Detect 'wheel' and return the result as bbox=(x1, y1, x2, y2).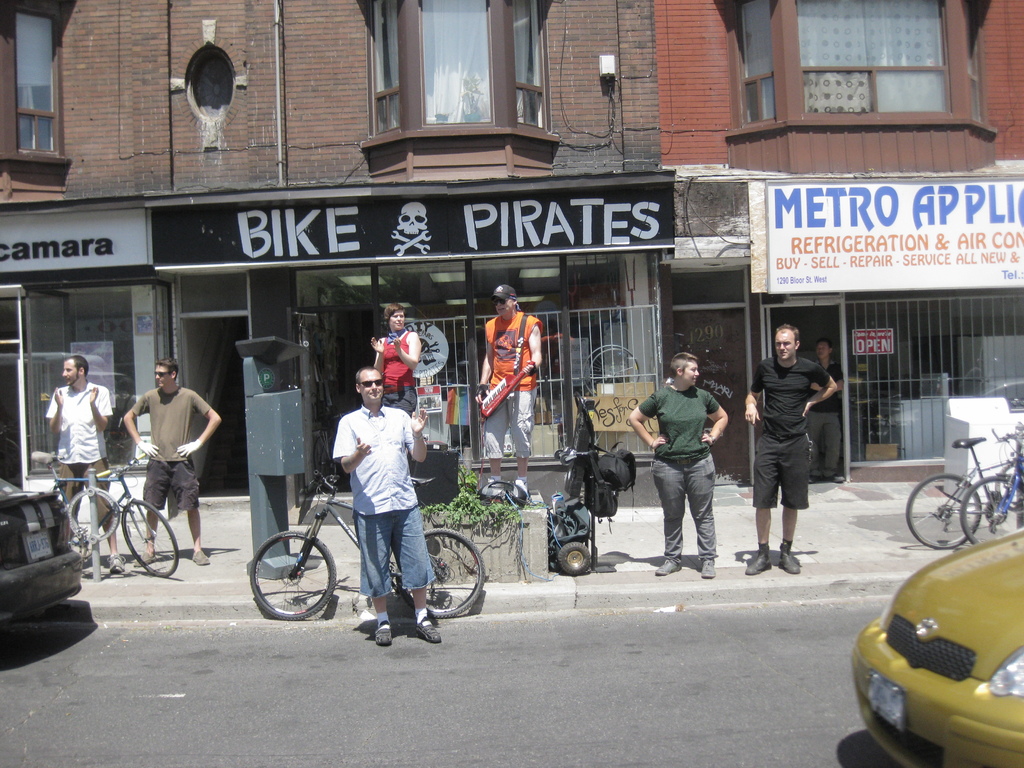
bbox=(311, 433, 340, 484).
